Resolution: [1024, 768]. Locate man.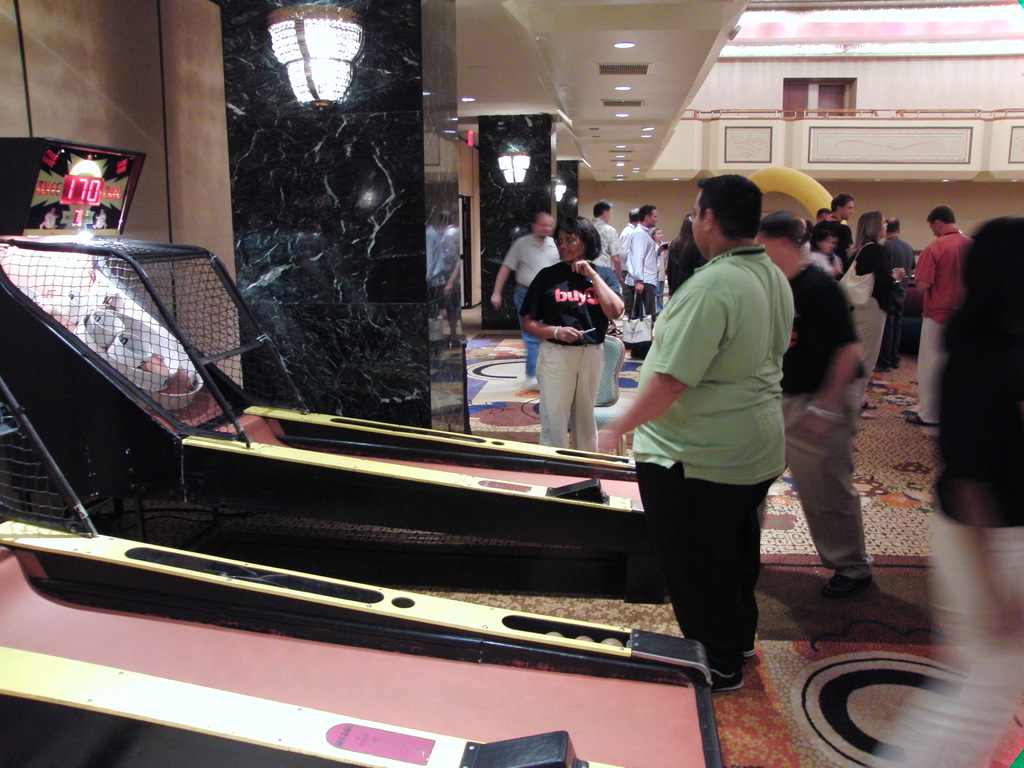
locate(584, 200, 624, 300).
